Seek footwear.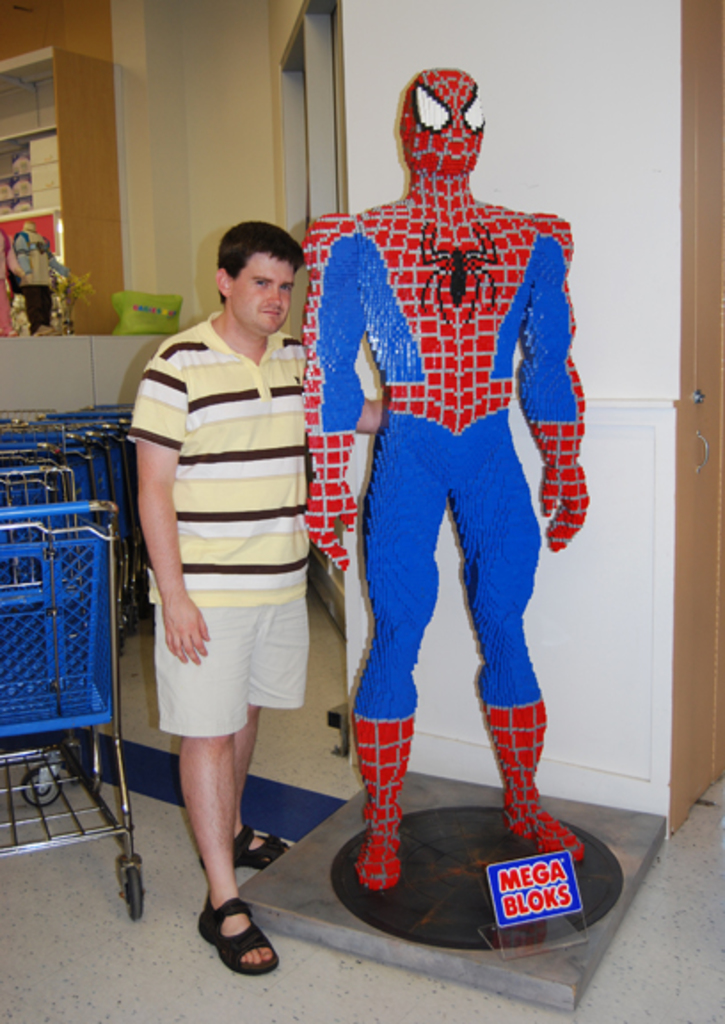
(x1=203, y1=827, x2=286, y2=869).
